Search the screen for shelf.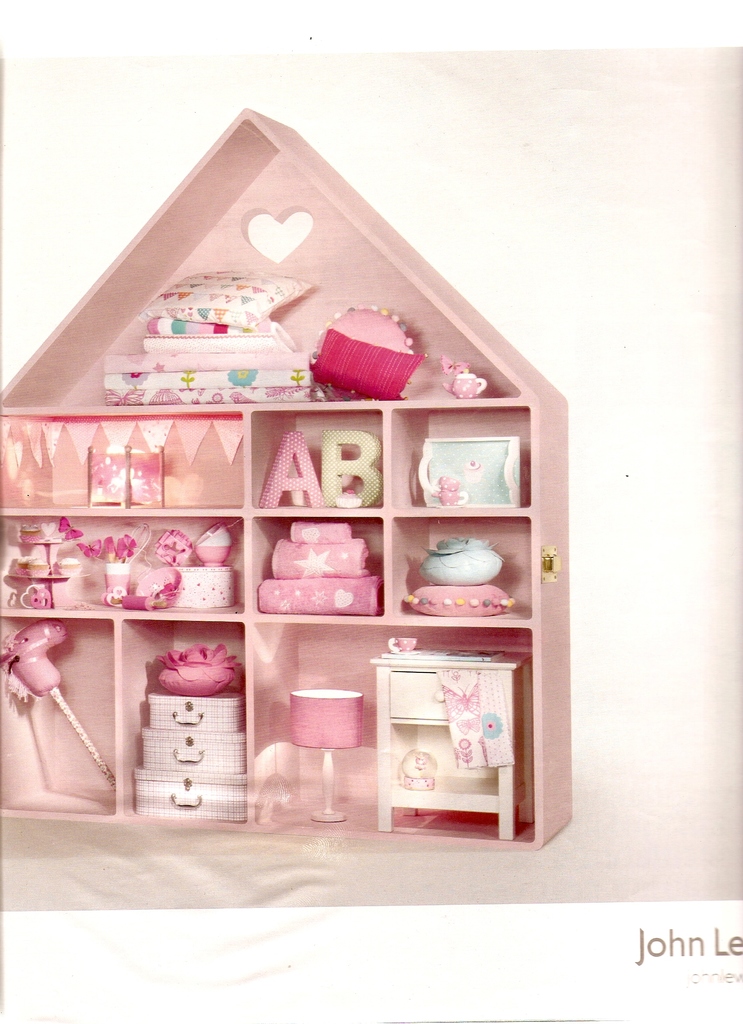
Found at rect(0, 103, 527, 407).
